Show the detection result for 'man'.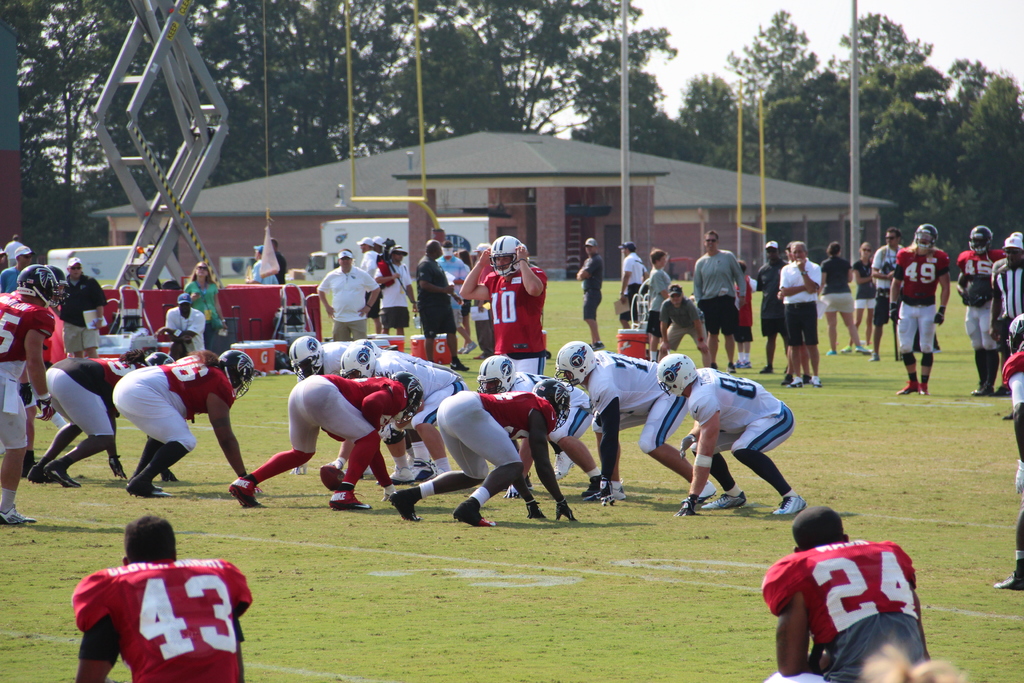
l=454, t=233, r=551, b=372.
